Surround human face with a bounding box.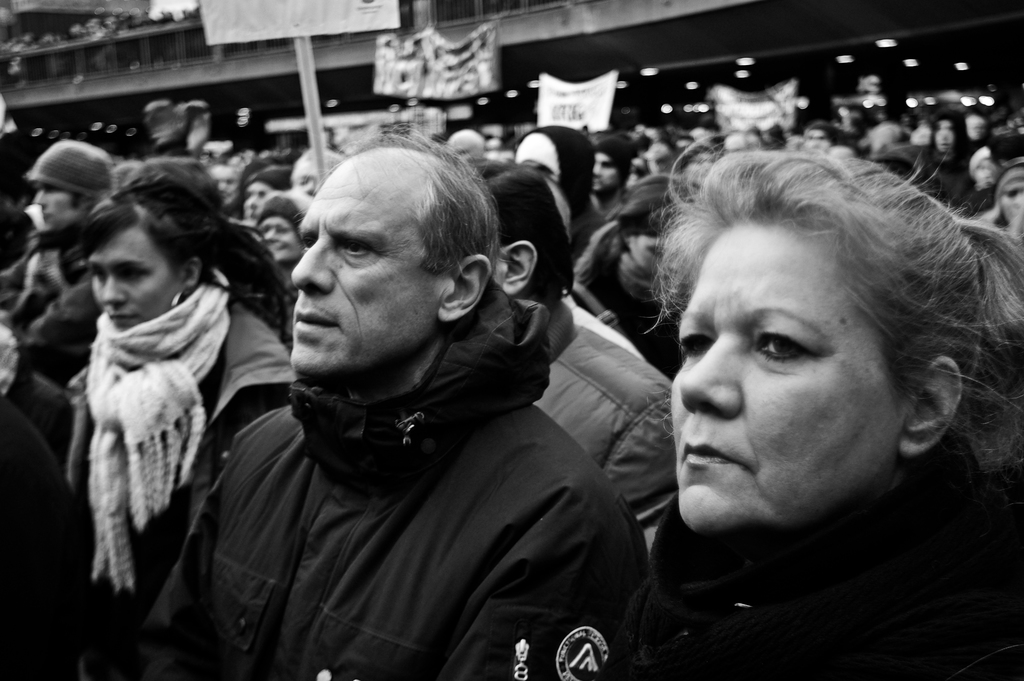
933, 120, 957, 151.
